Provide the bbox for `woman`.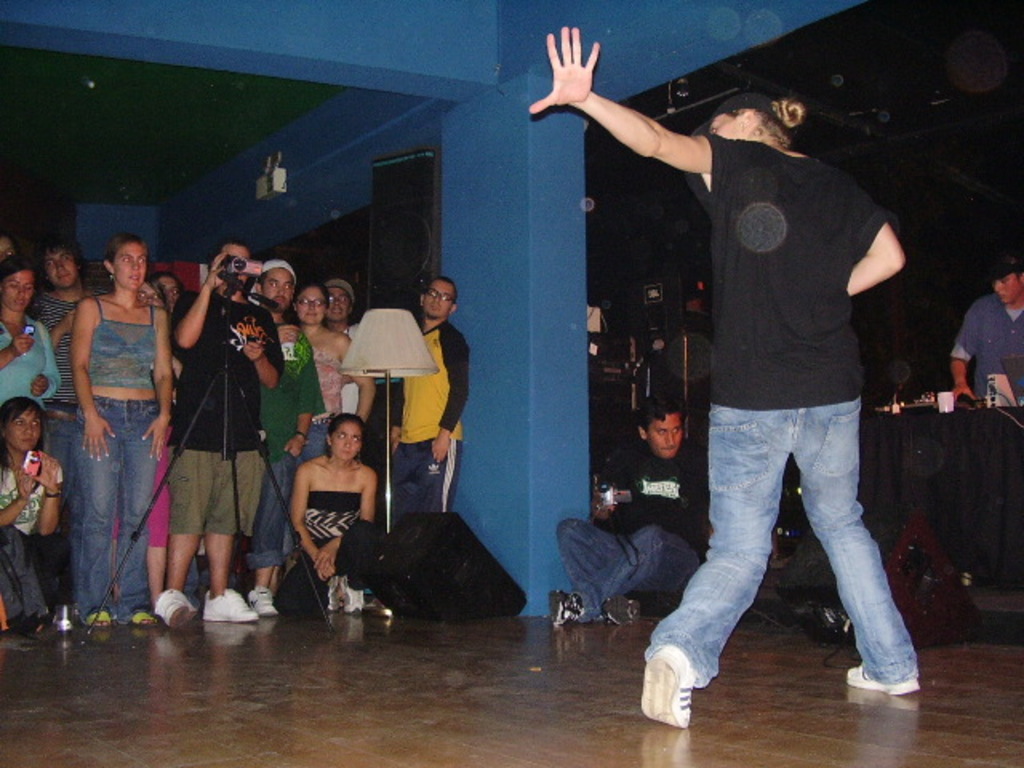
[262, 400, 374, 619].
